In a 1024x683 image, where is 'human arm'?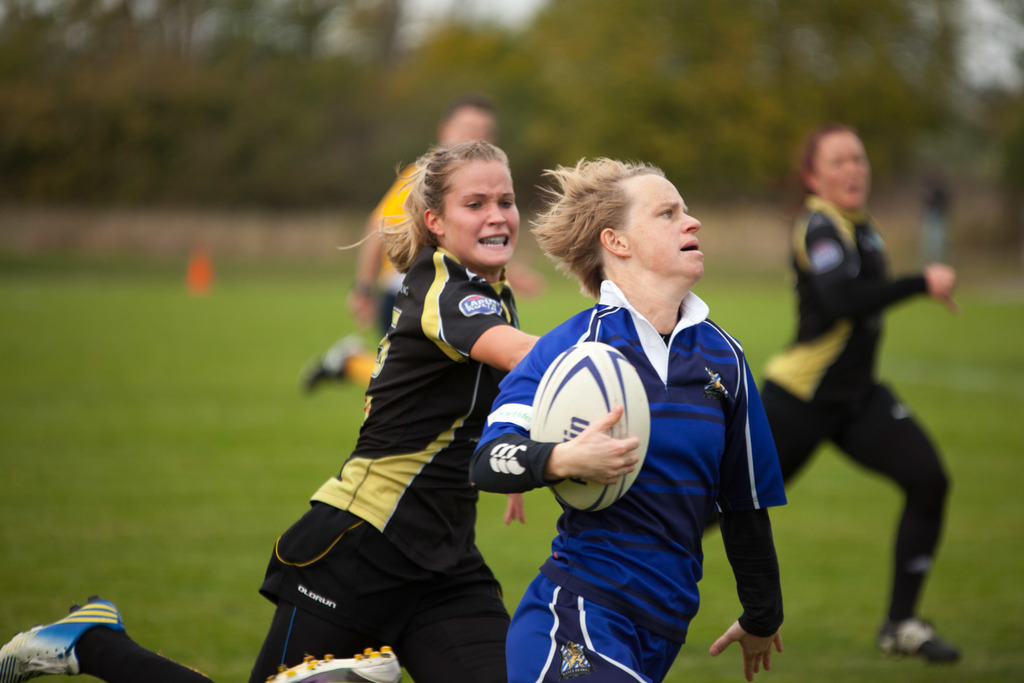
box(461, 321, 640, 493).
